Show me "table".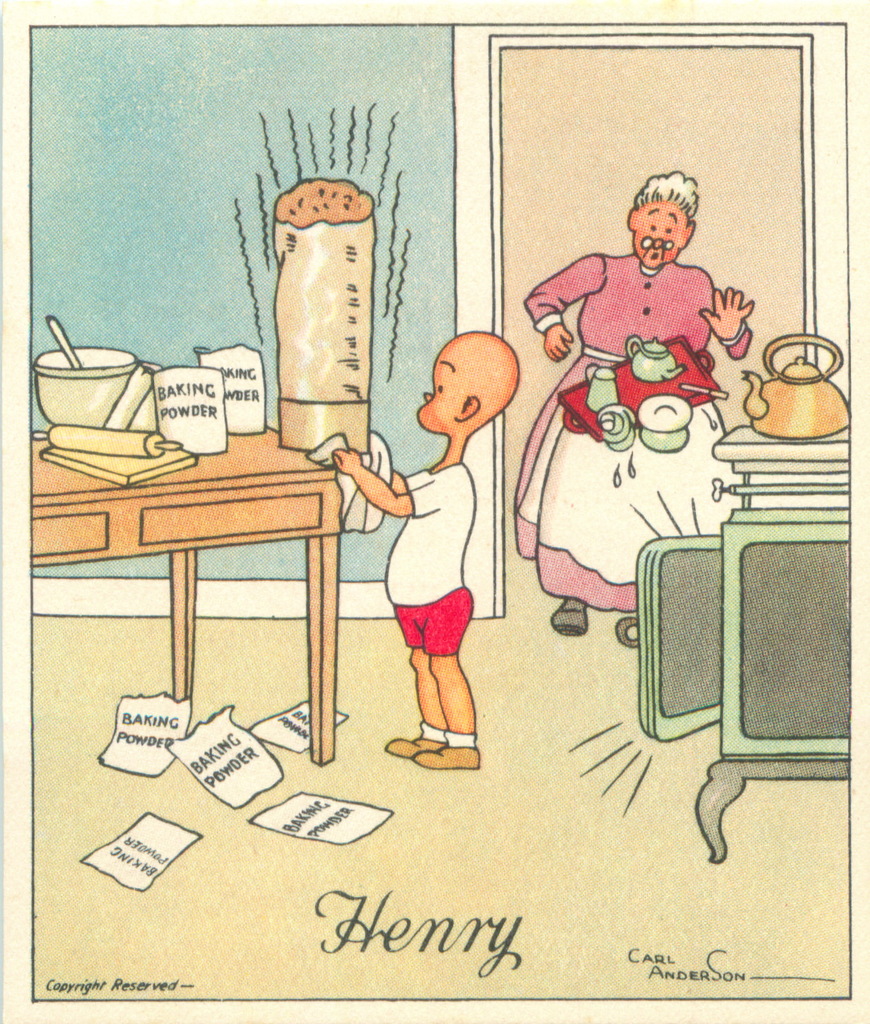
"table" is here: 53 426 363 737.
